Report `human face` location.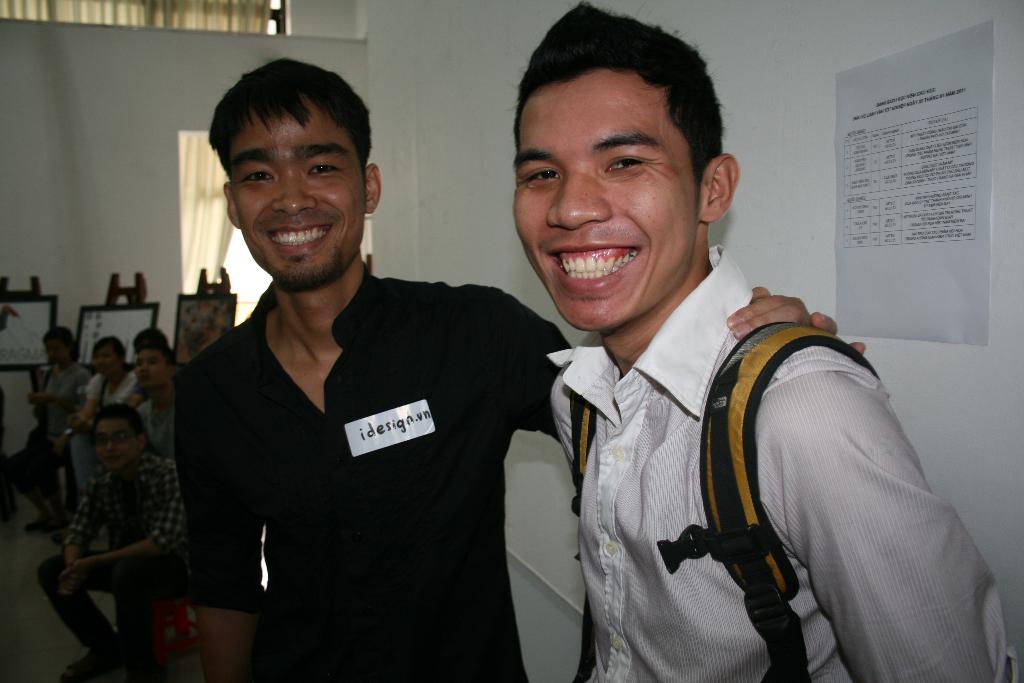
Report: (98, 419, 136, 465).
